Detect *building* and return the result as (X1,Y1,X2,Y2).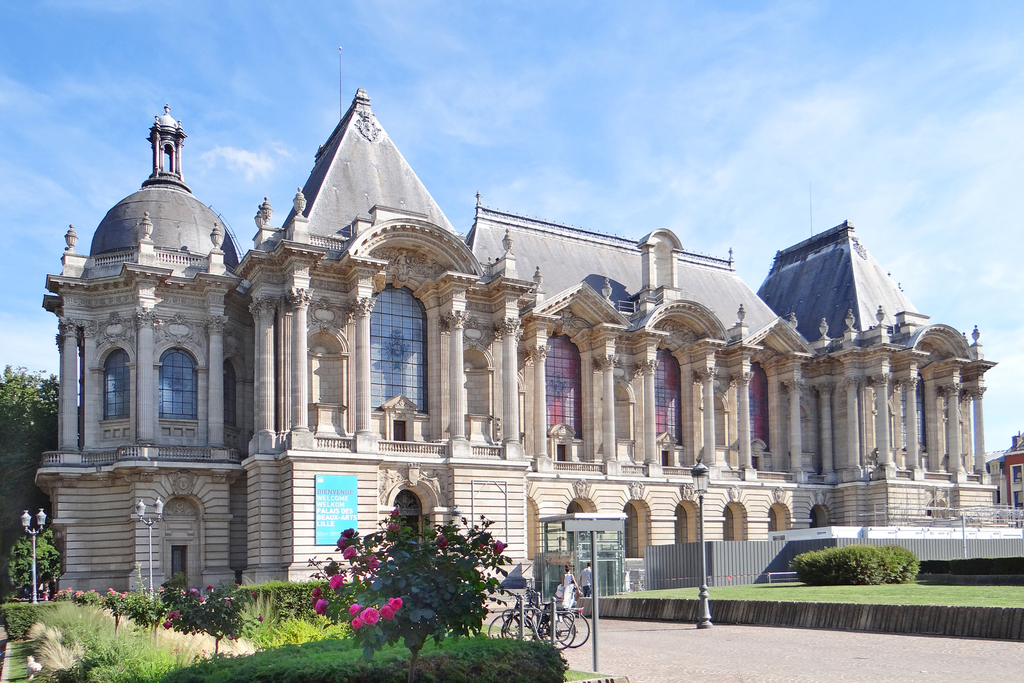
(984,429,1023,514).
